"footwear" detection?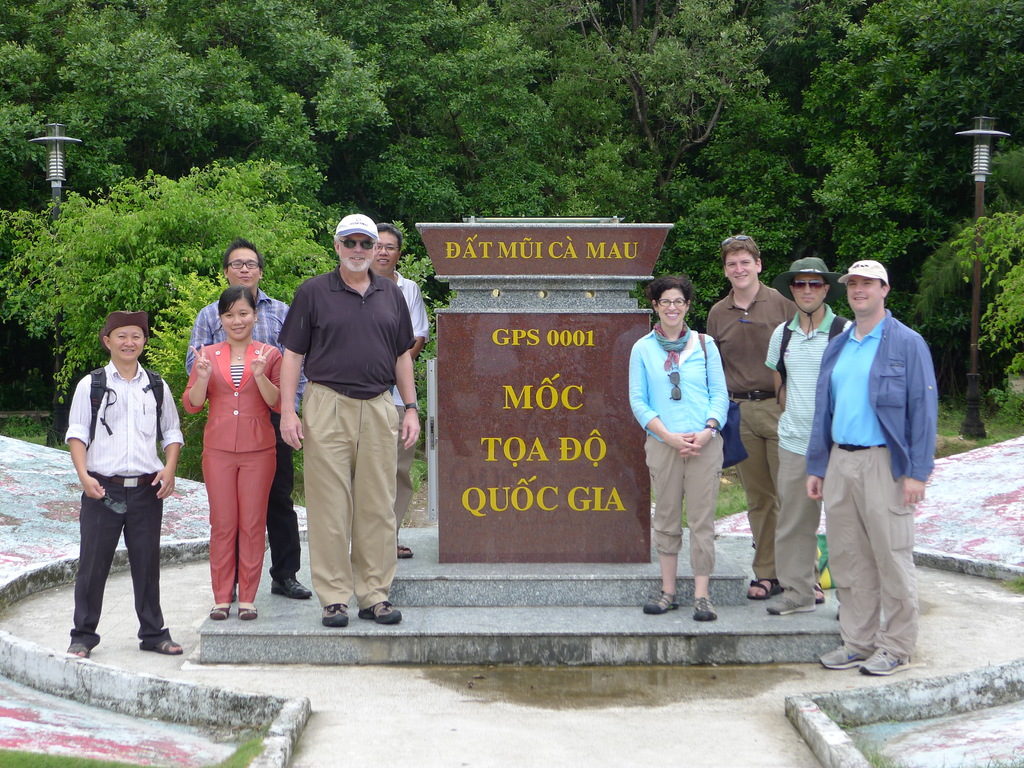
{"x1": 863, "y1": 648, "x2": 906, "y2": 678}
